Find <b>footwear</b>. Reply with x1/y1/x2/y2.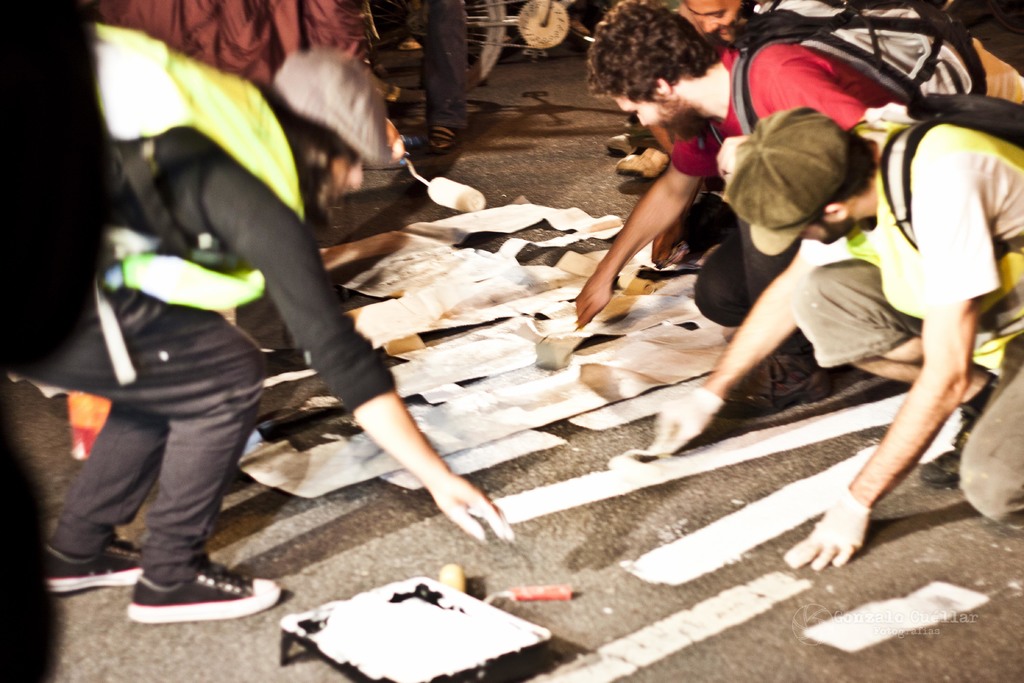
605/131/662/152.
